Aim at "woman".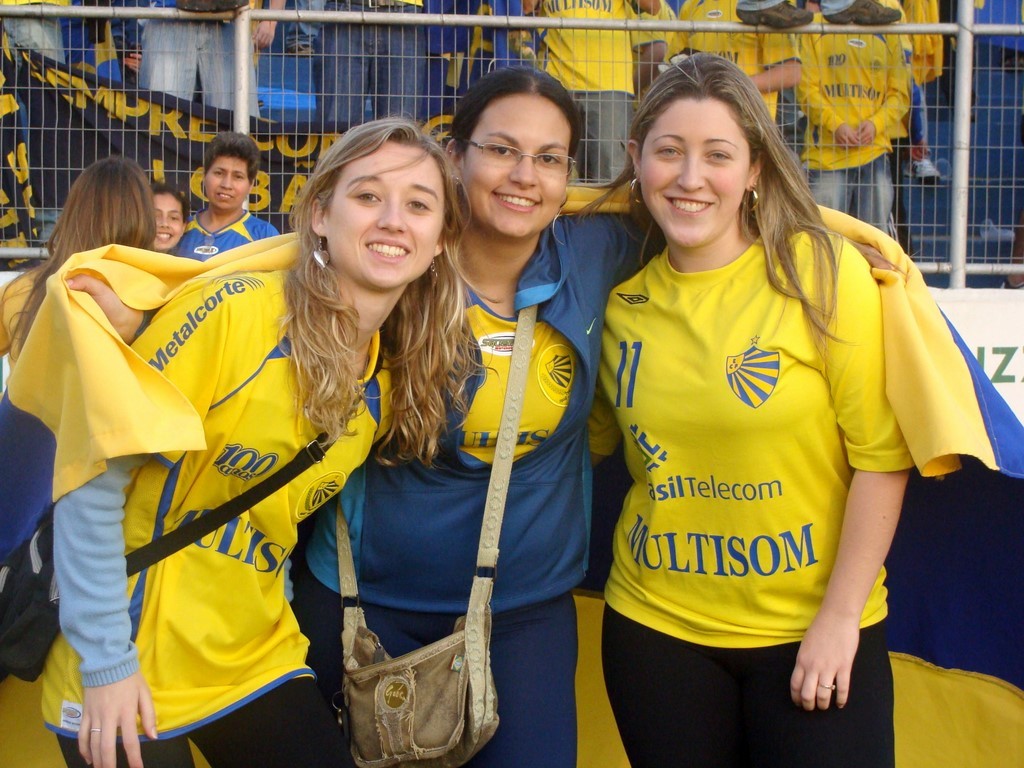
Aimed at pyautogui.locateOnScreen(586, 39, 918, 767).
